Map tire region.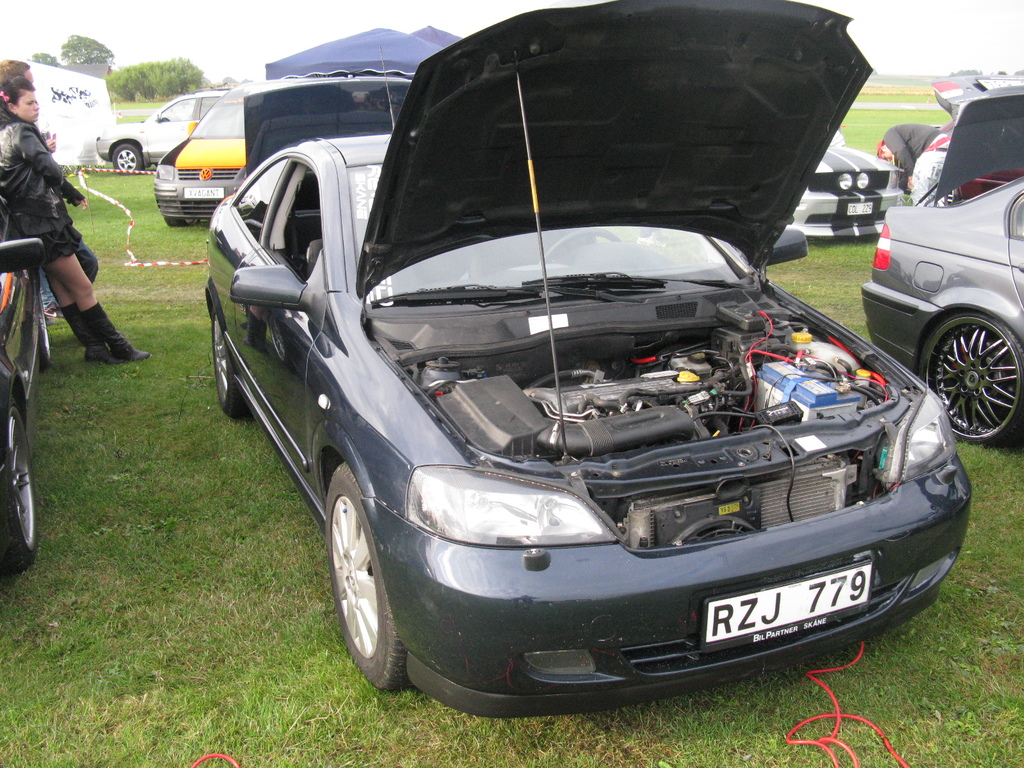
Mapped to region(319, 455, 410, 691).
